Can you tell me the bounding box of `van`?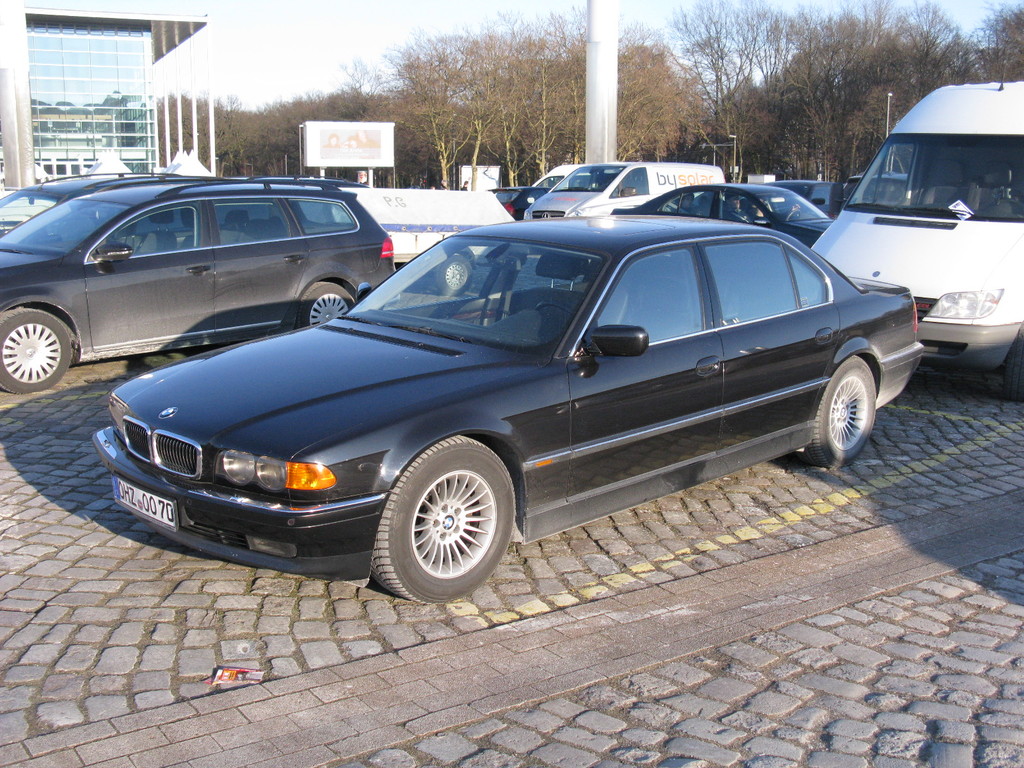
{"left": 808, "top": 45, "right": 1023, "bottom": 397}.
